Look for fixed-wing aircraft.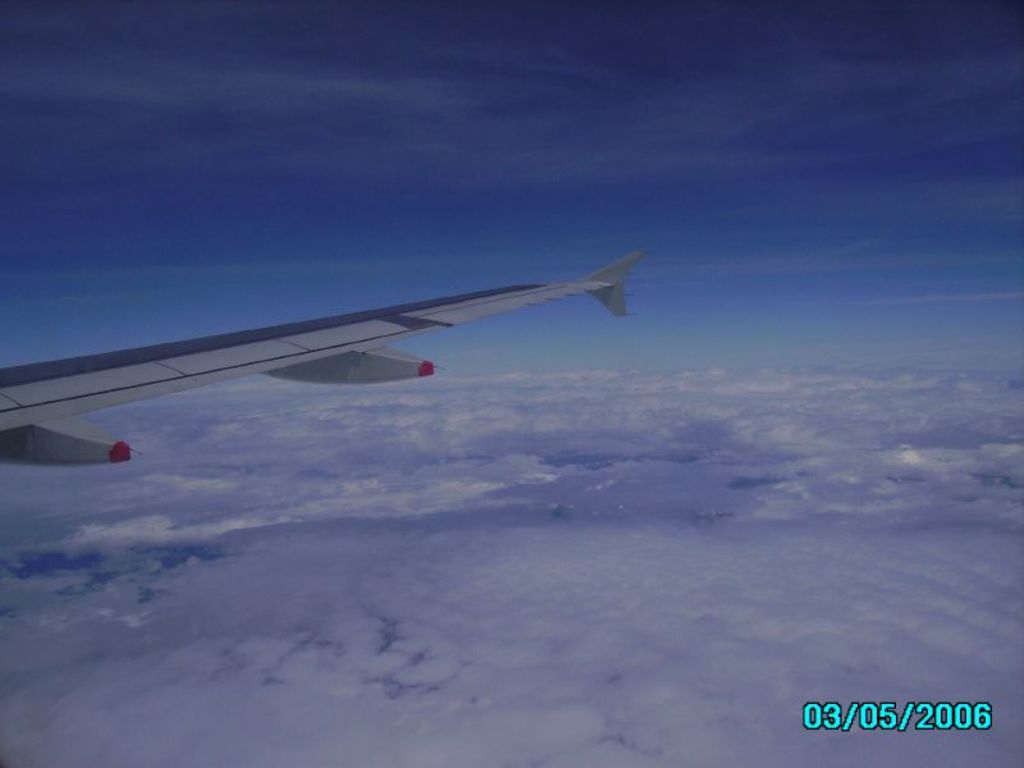
Found: rect(0, 246, 648, 467).
